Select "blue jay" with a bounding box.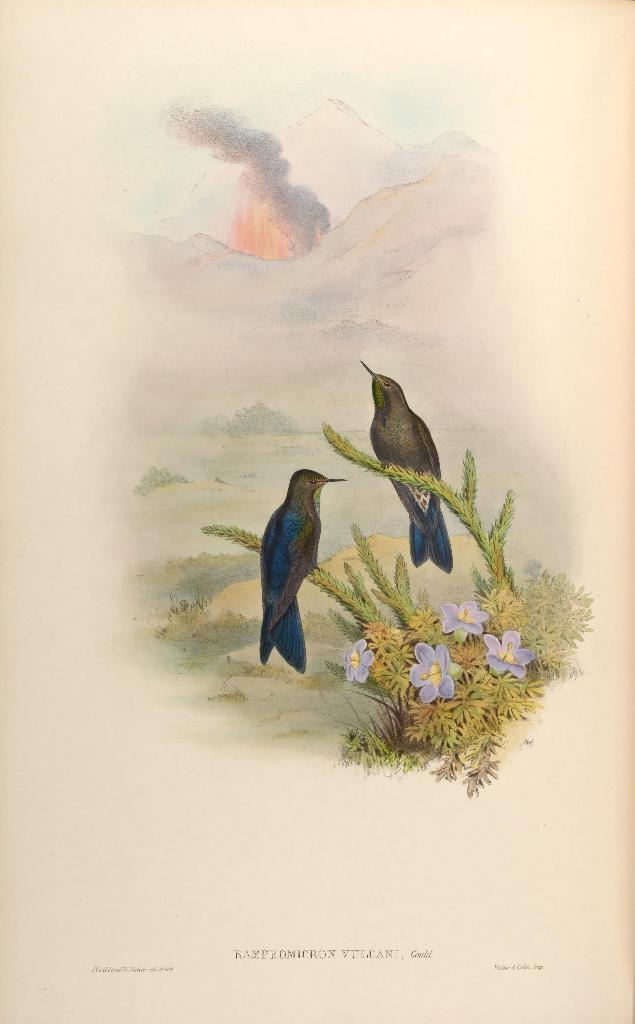
crop(257, 464, 348, 678).
